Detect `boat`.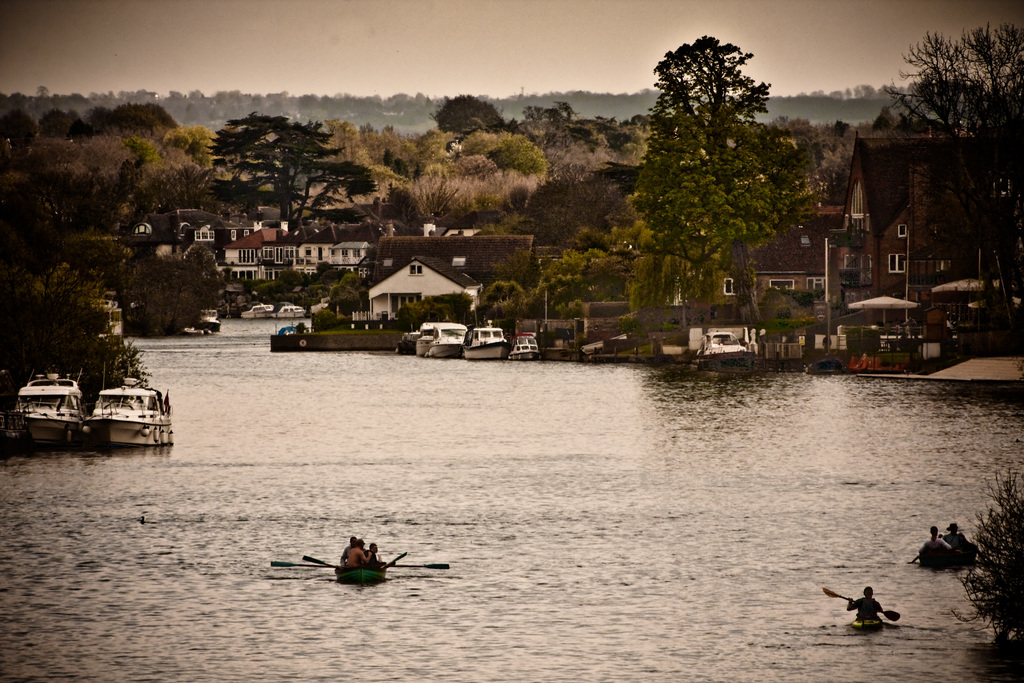
Detected at left=850, top=610, right=886, bottom=632.
